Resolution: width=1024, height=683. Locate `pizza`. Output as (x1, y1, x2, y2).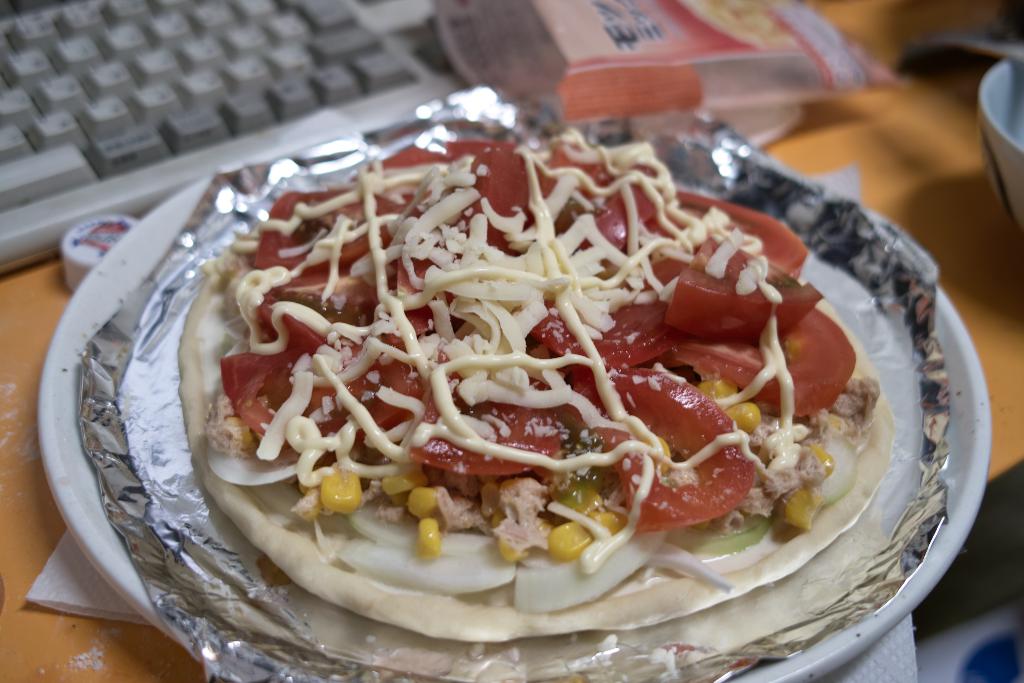
(159, 110, 982, 669).
